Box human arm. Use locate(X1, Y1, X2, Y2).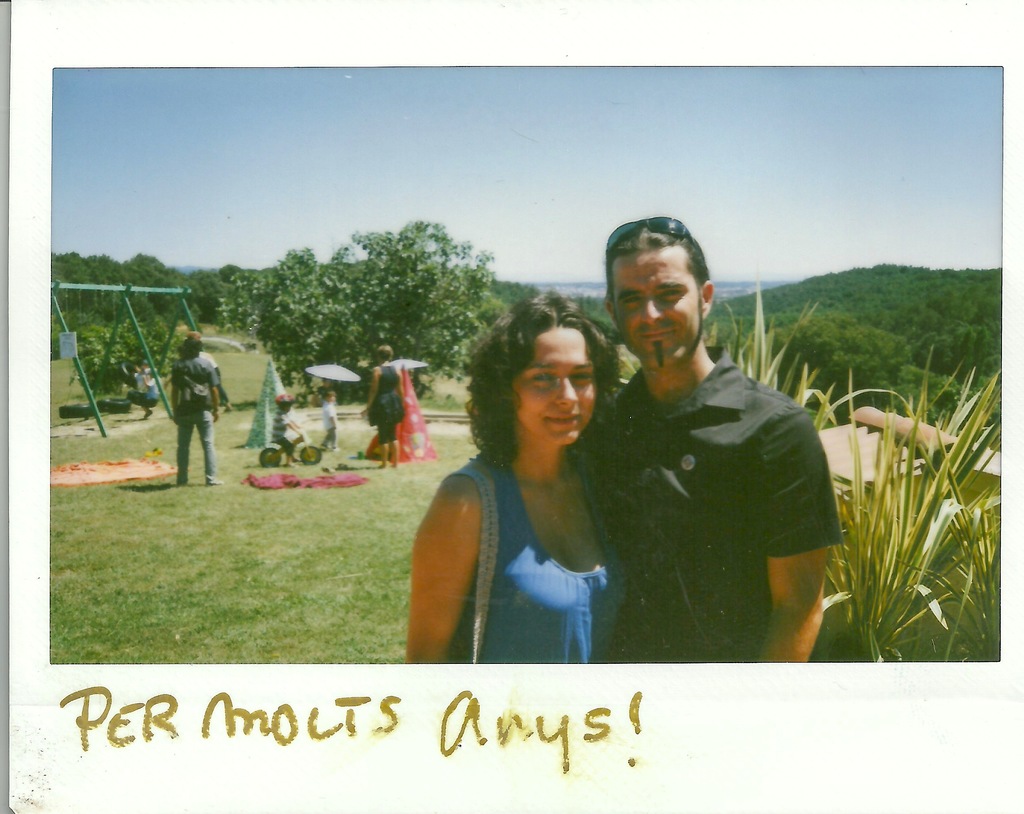
locate(361, 359, 386, 416).
